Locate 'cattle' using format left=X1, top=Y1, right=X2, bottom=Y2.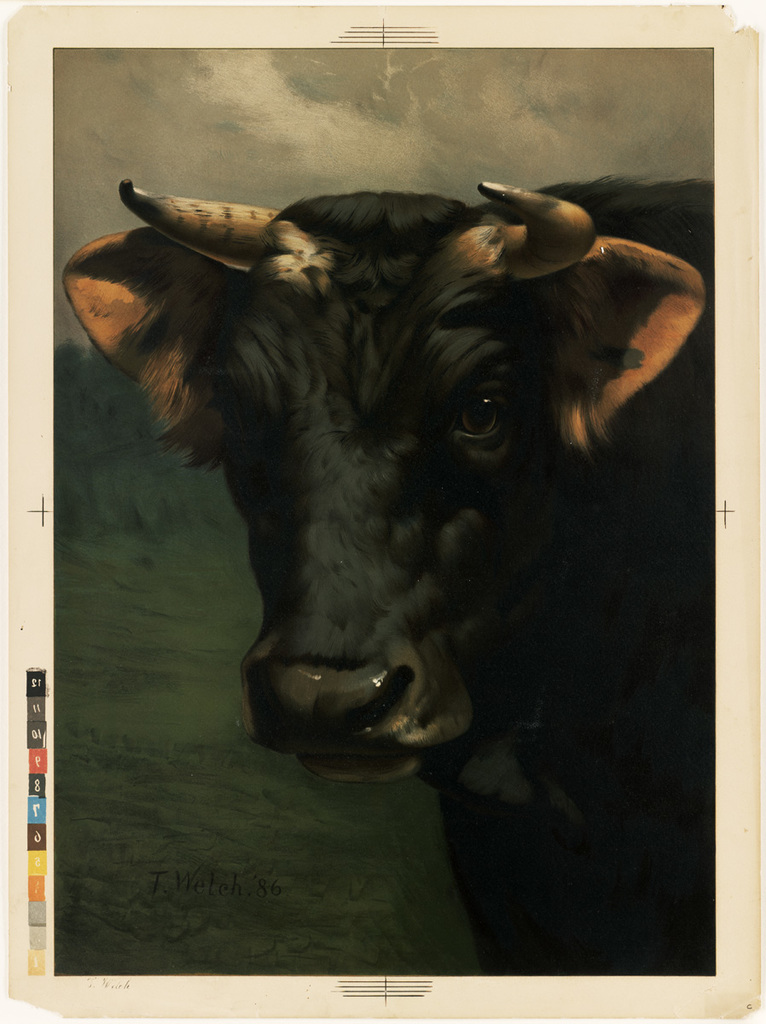
left=77, top=172, right=711, bottom=975.
